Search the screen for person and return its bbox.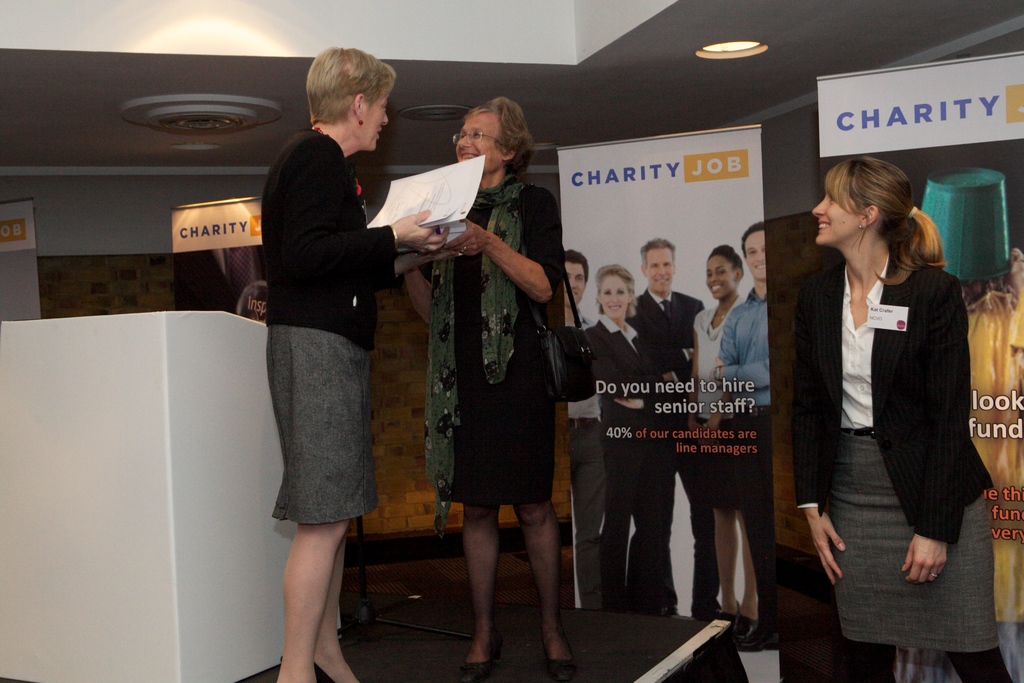
Found: bbox=[712, 222, 775, 650].
